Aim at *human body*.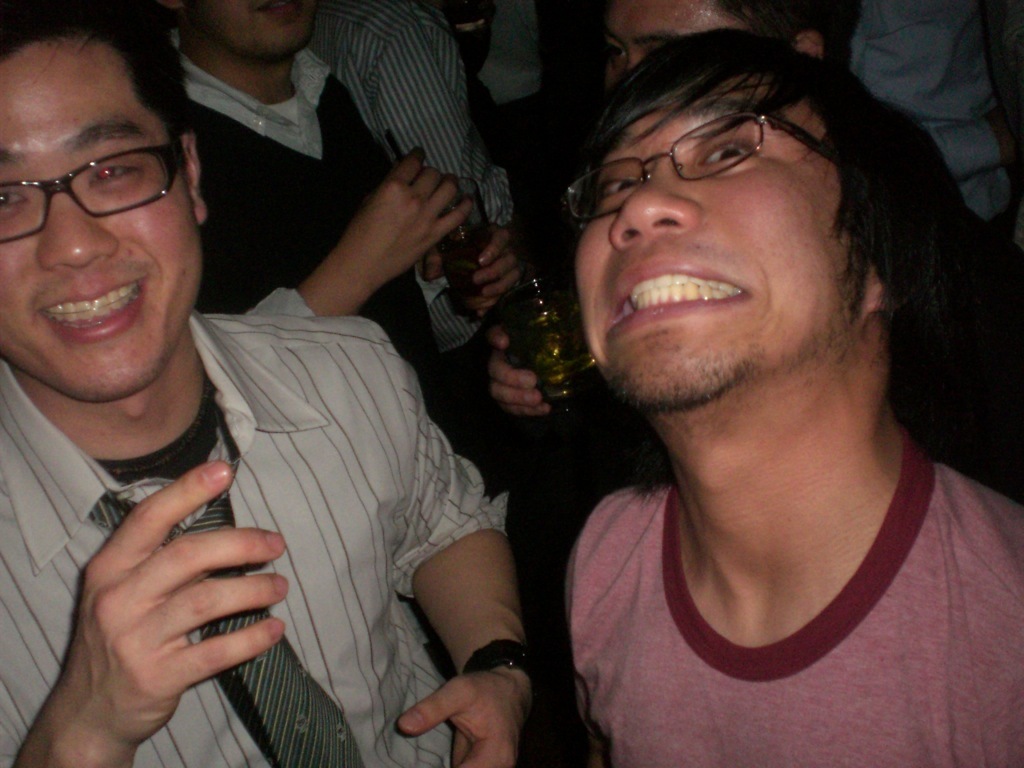
Aimed at <bbox>553, 18, 1023, 767</bbox>.
